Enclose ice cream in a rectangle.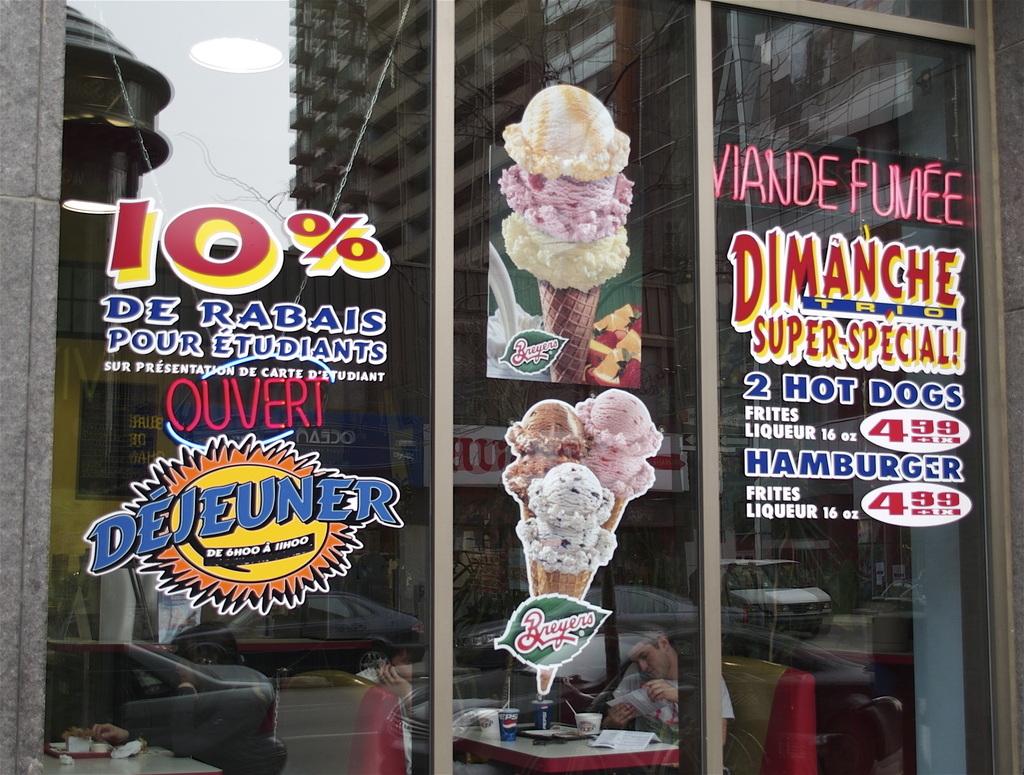
left=582, top=398, right=666, bottom=526.
